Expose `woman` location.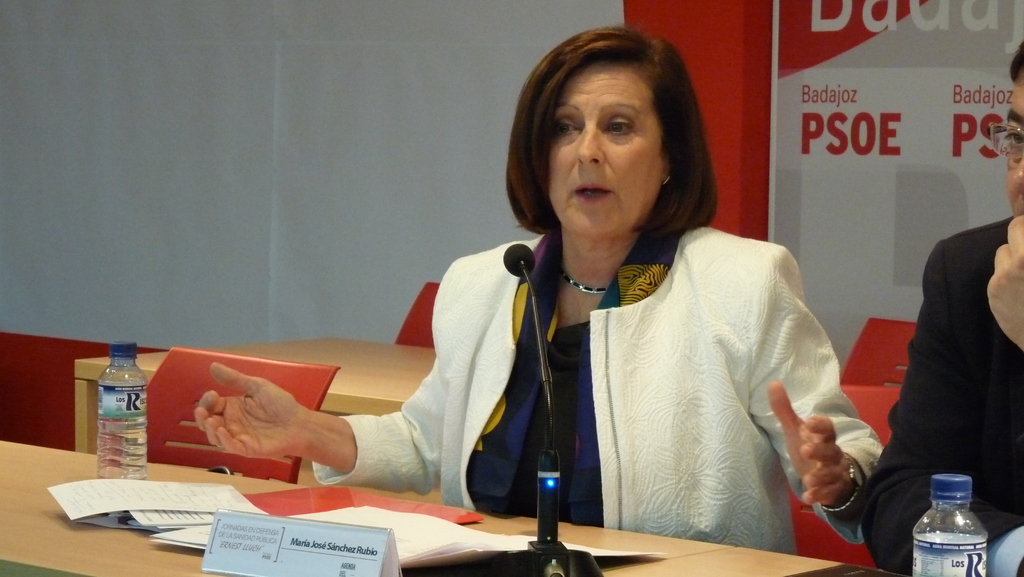
Exposed at l=300, t=86, r=805, b=544.
